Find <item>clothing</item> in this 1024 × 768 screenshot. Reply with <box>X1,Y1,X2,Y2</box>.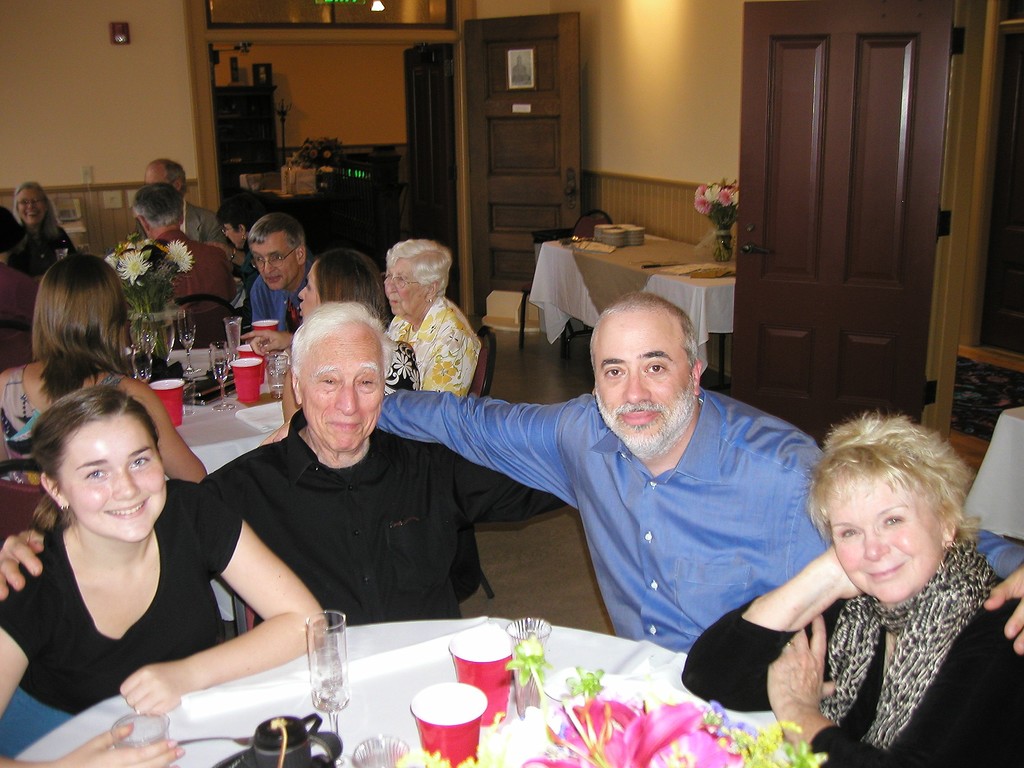
<box>4,228,81,277</box>.
